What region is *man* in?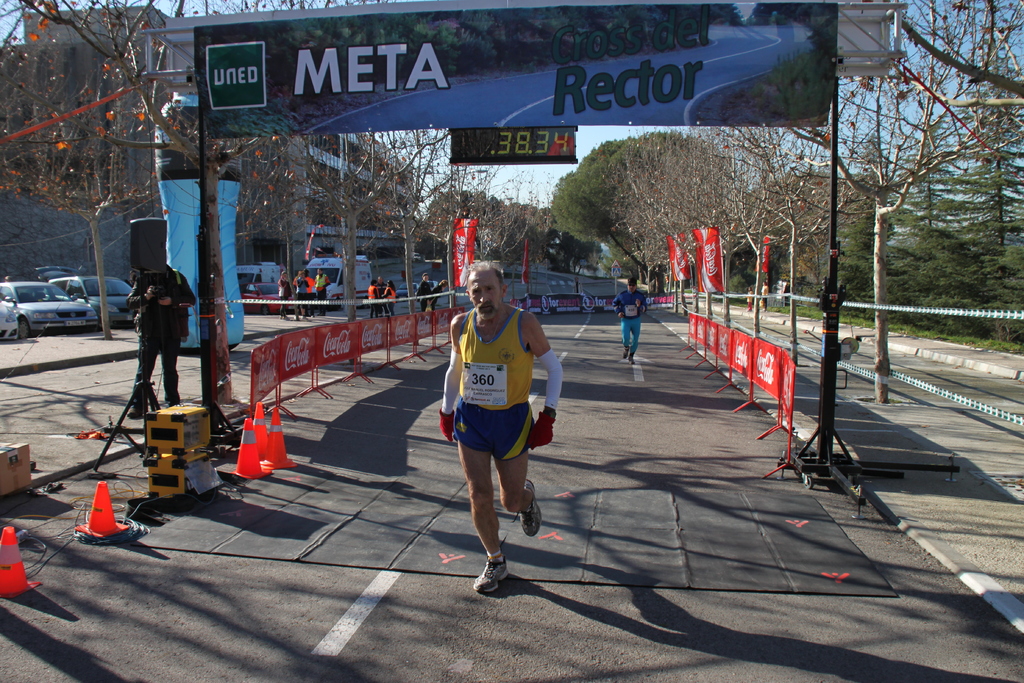
(x1=614, y1=274, x2=645, y2=363).
